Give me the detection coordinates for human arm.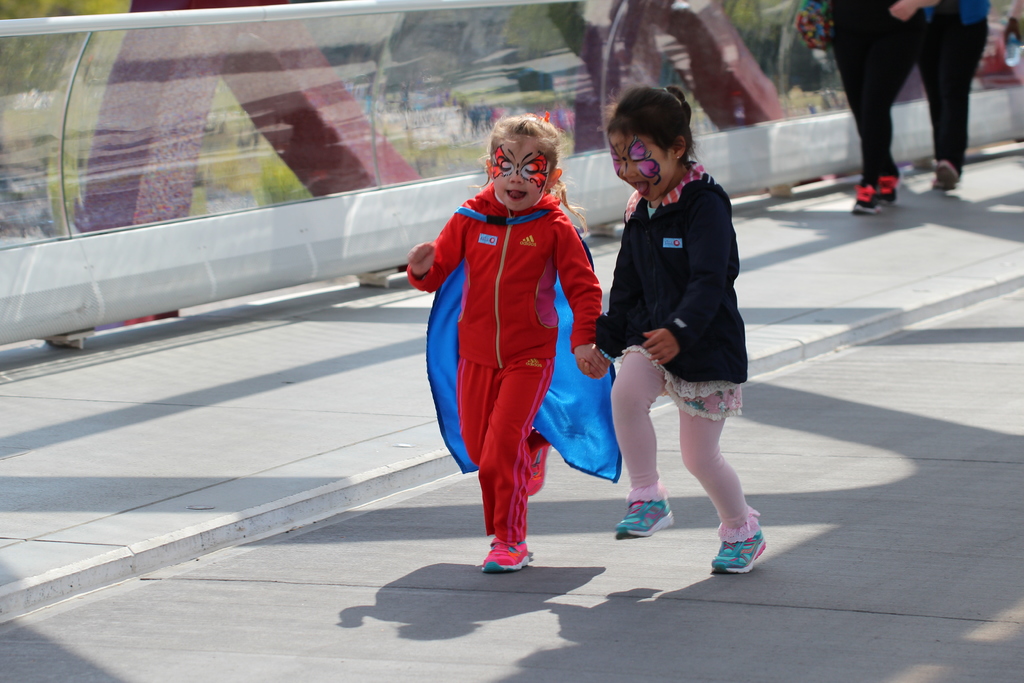
region(579, 219, 635, 382).
